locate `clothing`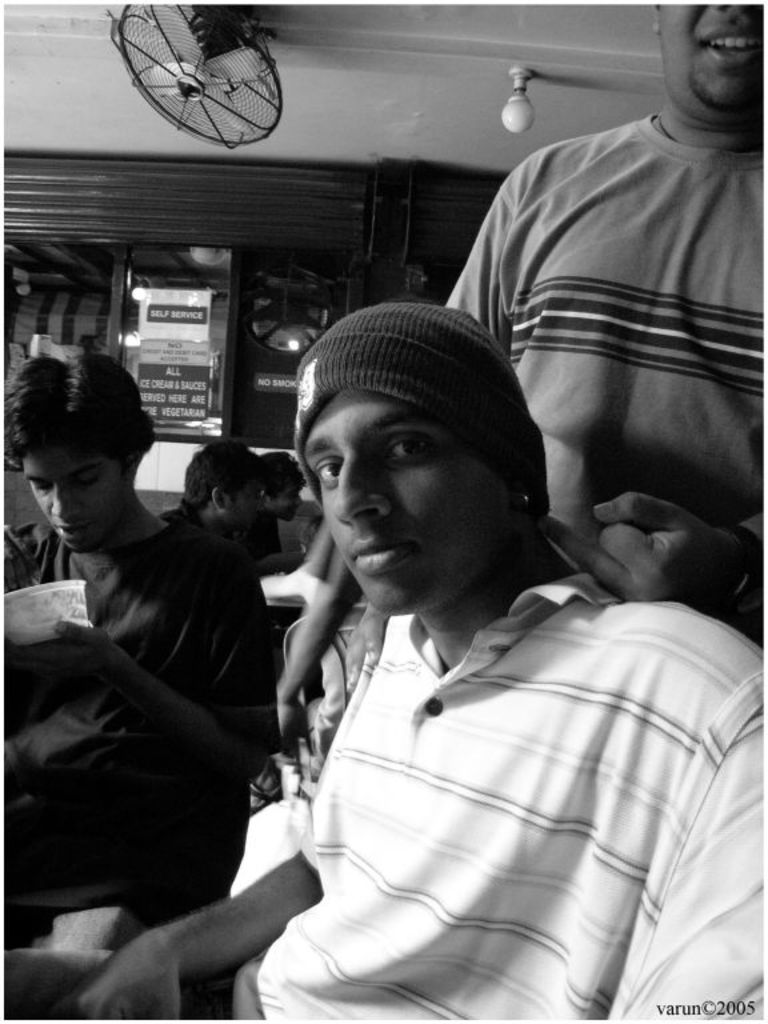
(left=236, top=515, right=279, bottom=568)
